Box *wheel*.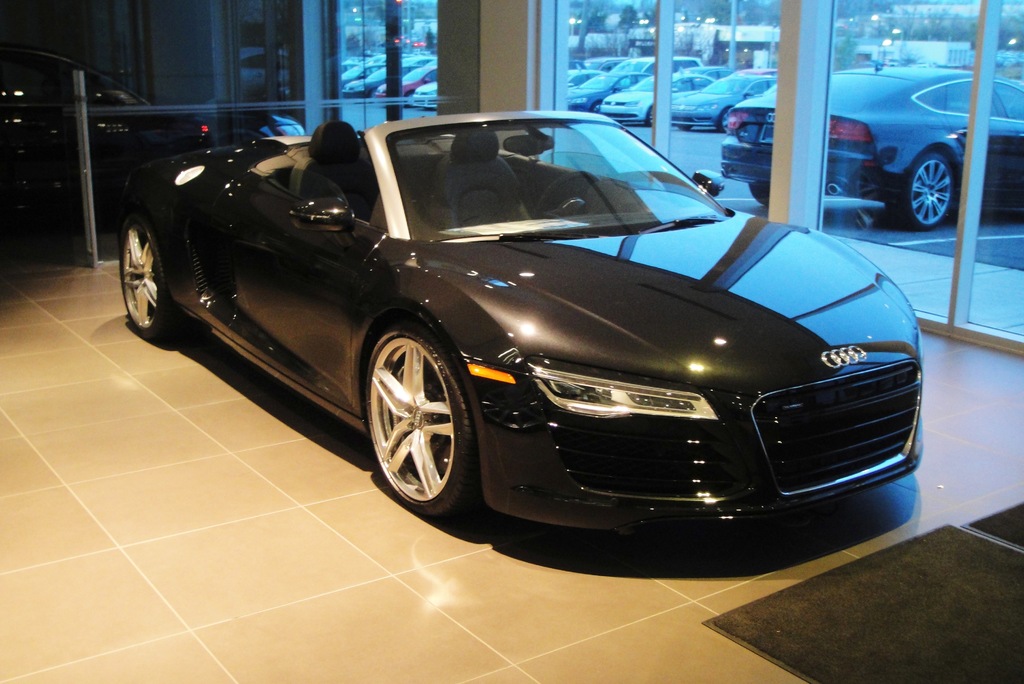
[x1=367, y1=322, x2=474, y2=525].
